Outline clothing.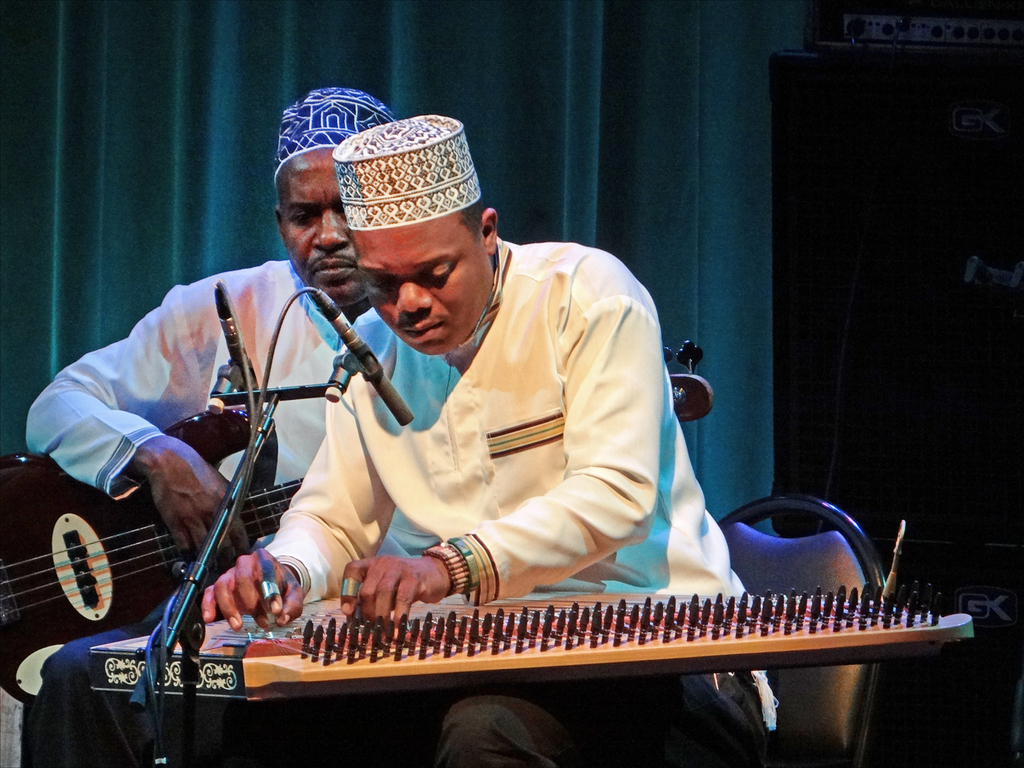
Outline: (x1=24, y1=256, x2=460, y2=592).
